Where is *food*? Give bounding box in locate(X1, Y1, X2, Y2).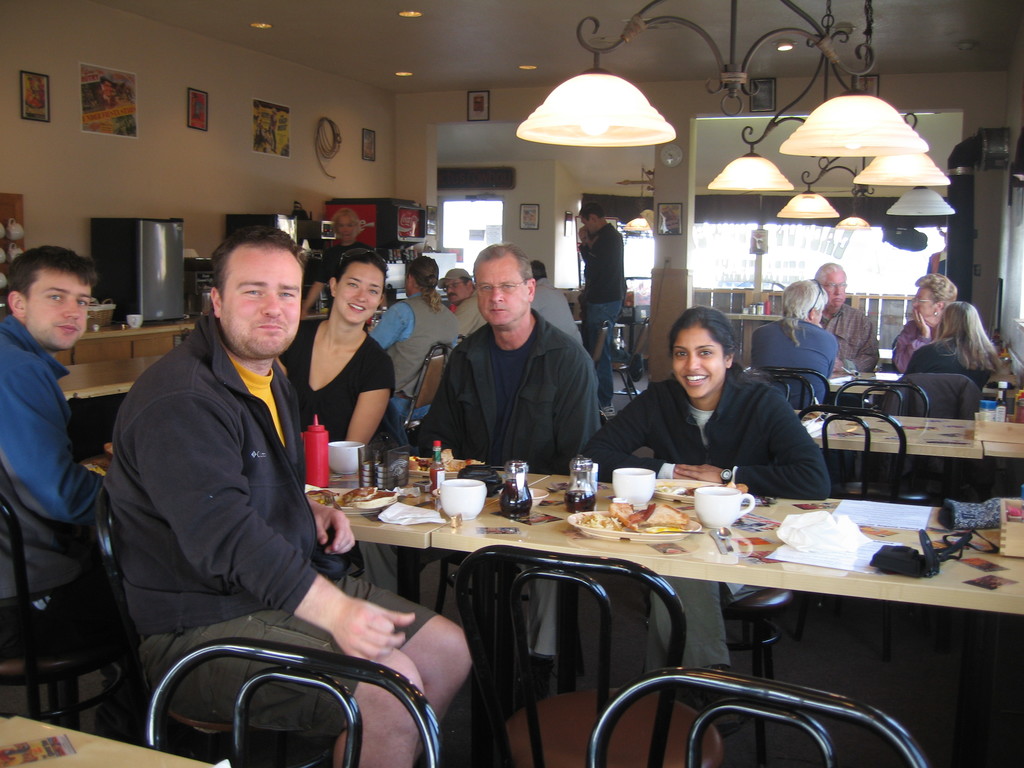
locate(308, 490, 340, 509).
